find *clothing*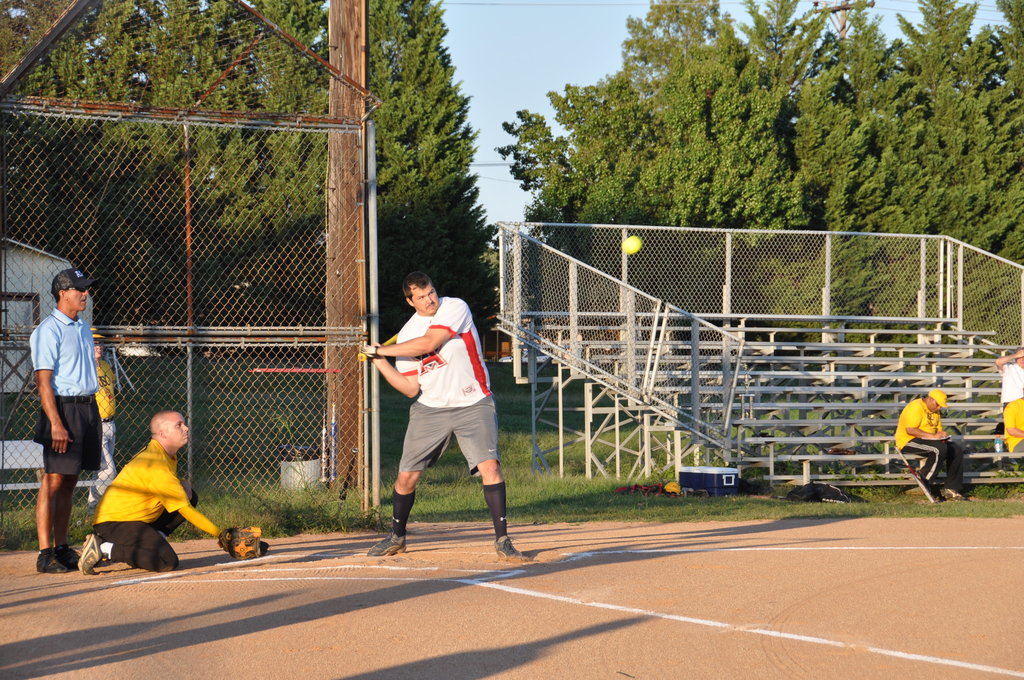
bbox=[888, 396, 968, 491]
